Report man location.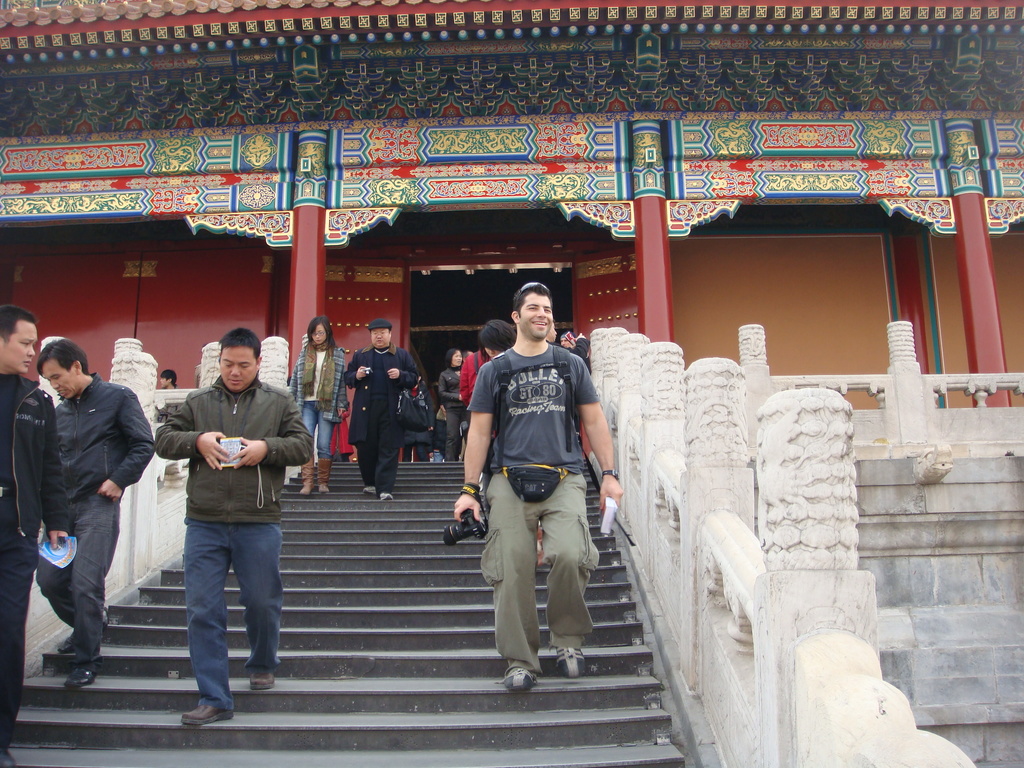
Report: 338 315 420 500.
